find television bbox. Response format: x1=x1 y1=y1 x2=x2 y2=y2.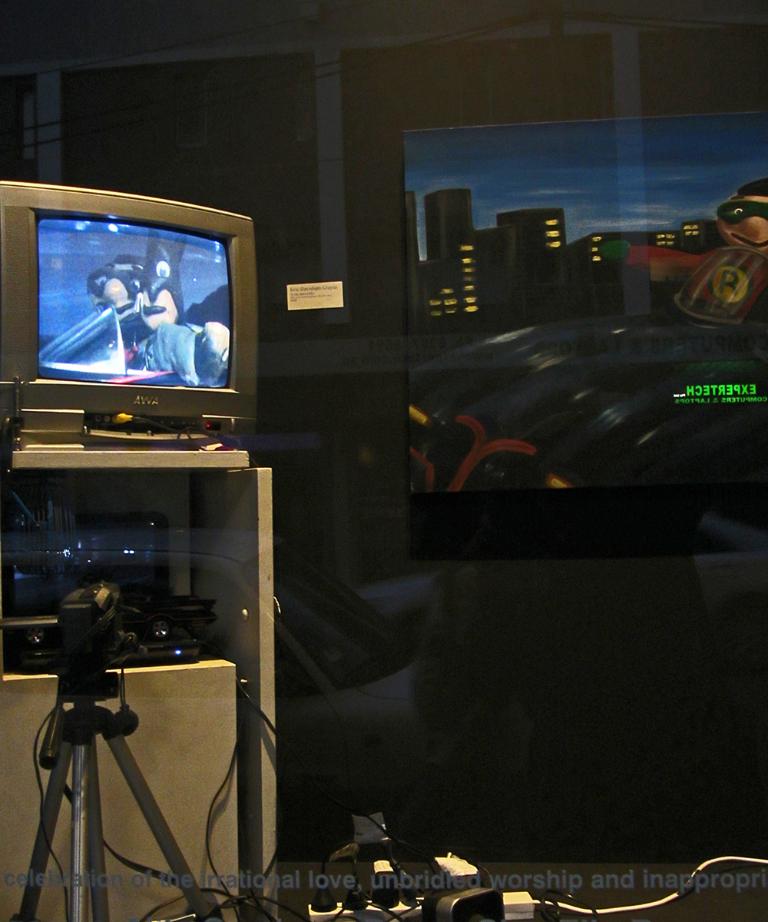
x1=0 y1=184 x2=263 y2=443.
